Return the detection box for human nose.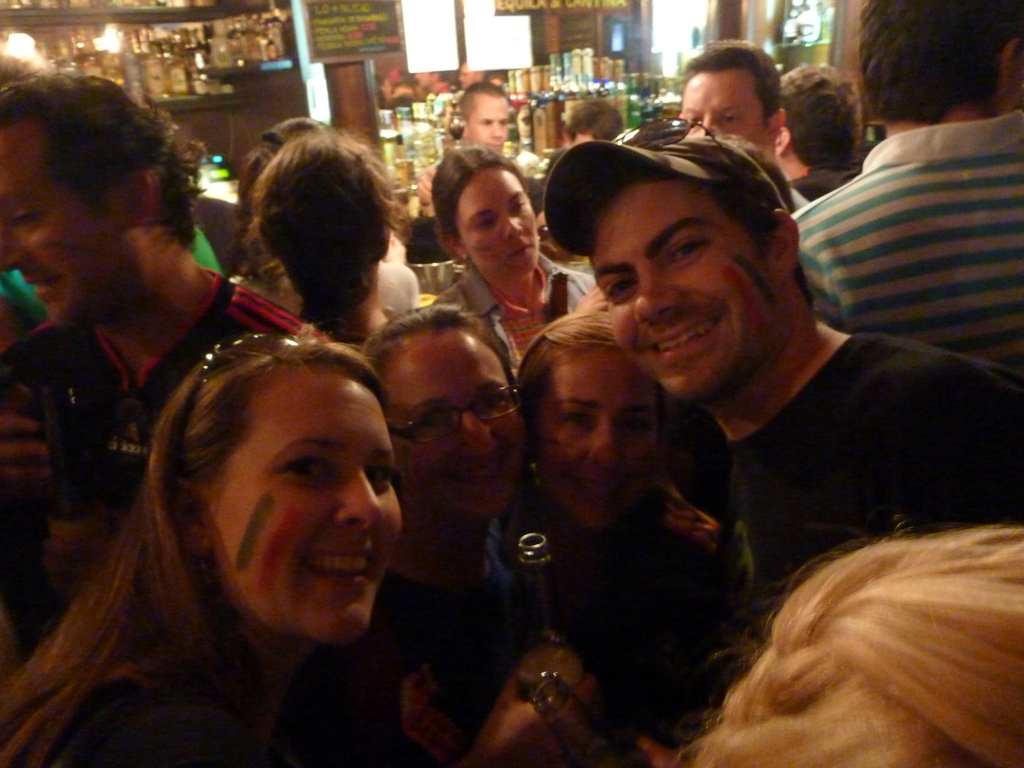
bbox=[697, 119, 715, 135].
